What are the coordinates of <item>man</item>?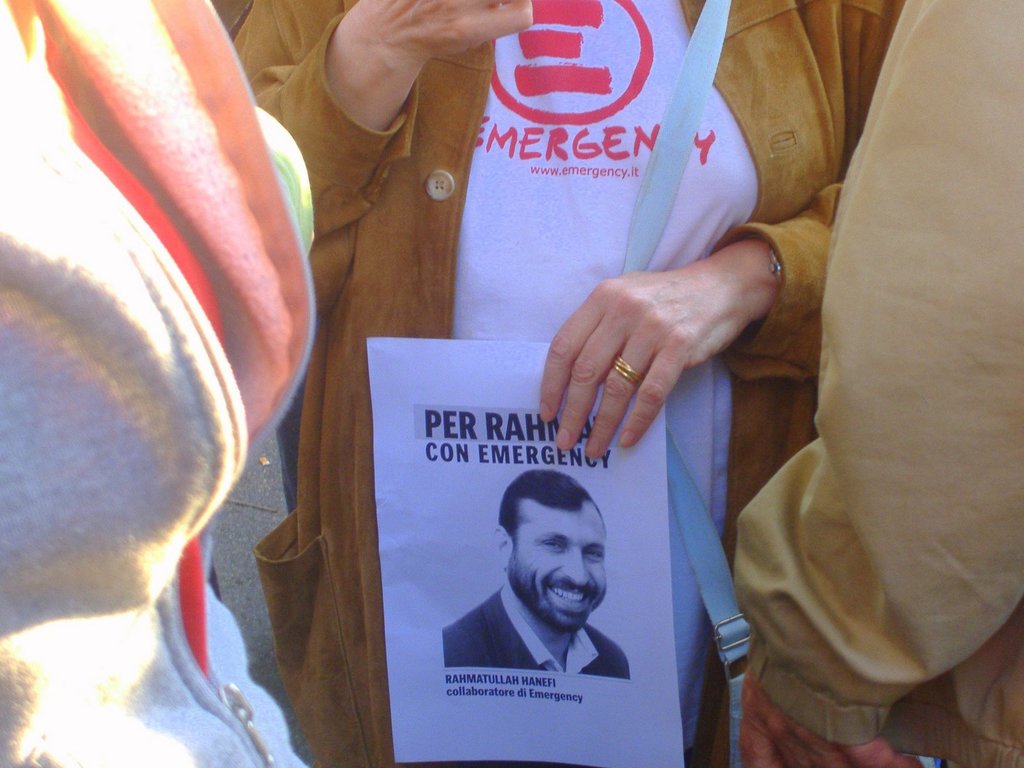
bbox(440, 469, 635, 680).
